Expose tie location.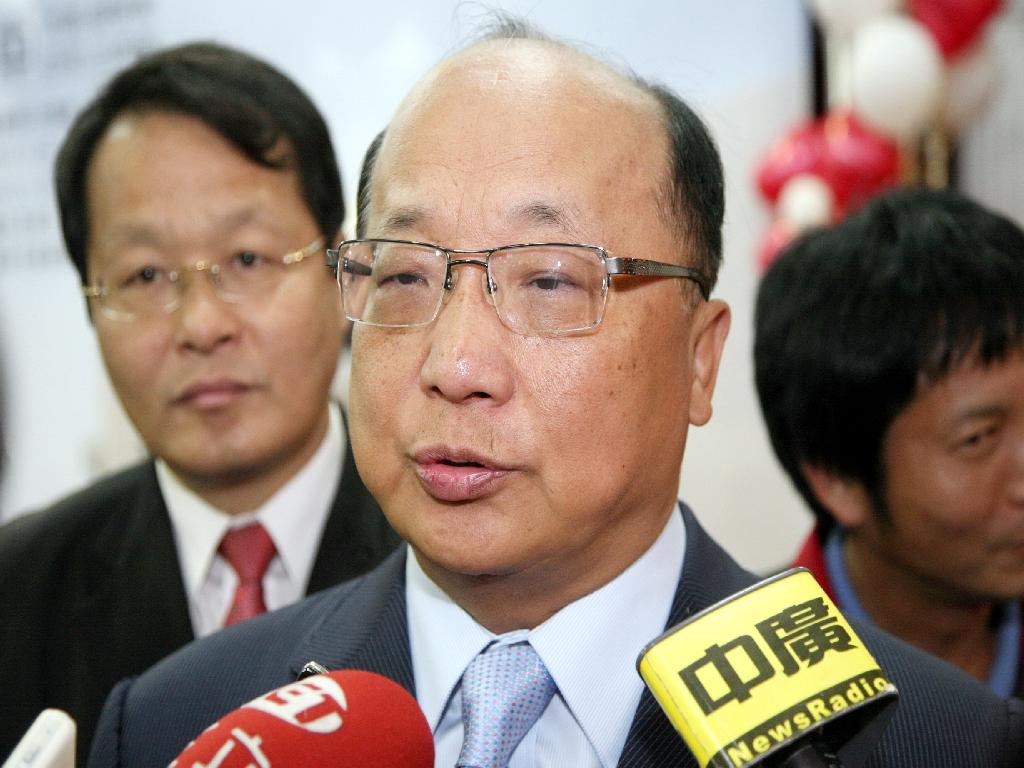
Exposed at l=457, t=648, r=562, b=767.
